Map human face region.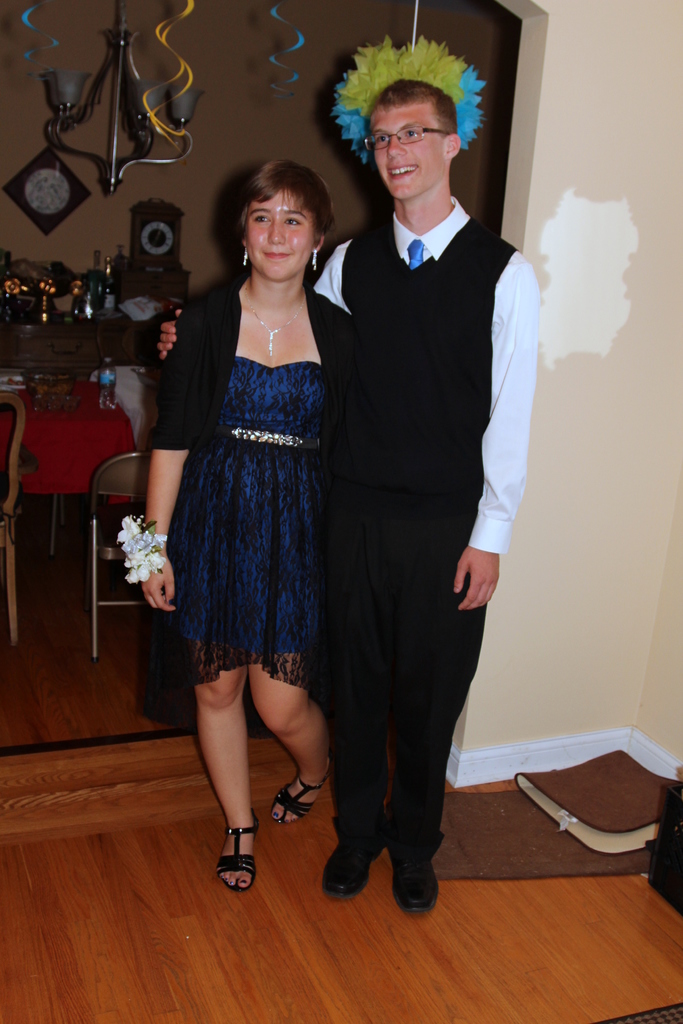
Mapped to locate(372, 106, 442, 205).
